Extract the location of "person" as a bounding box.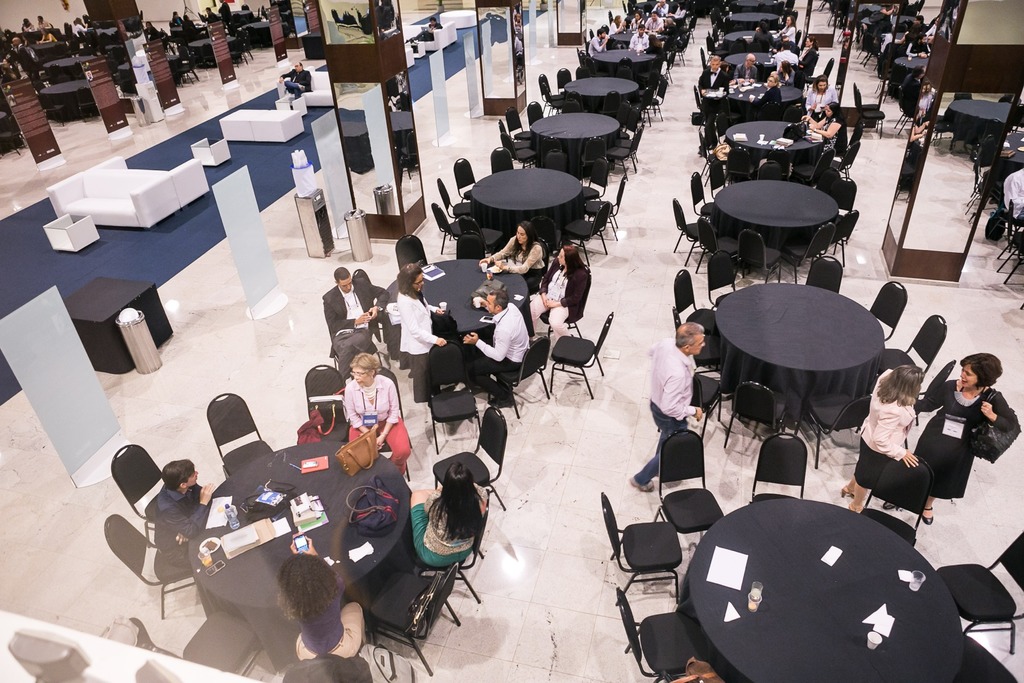
<box>906,33,931,62</box>.
